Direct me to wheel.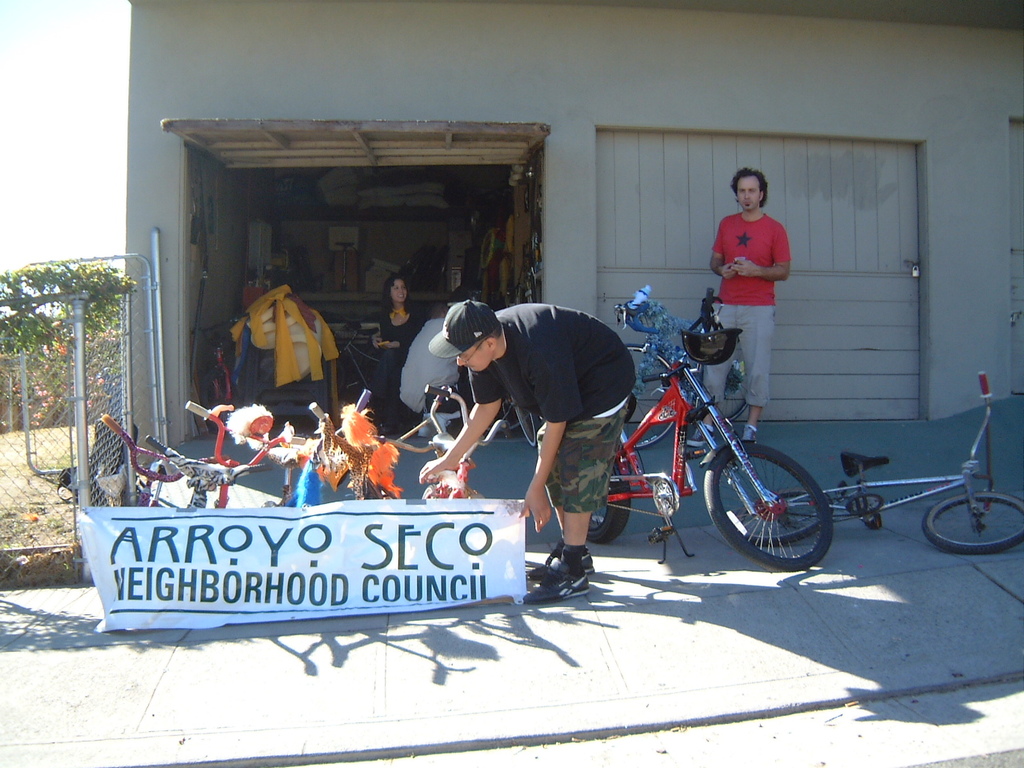
Direction: box(510, 402, 538, 450).
